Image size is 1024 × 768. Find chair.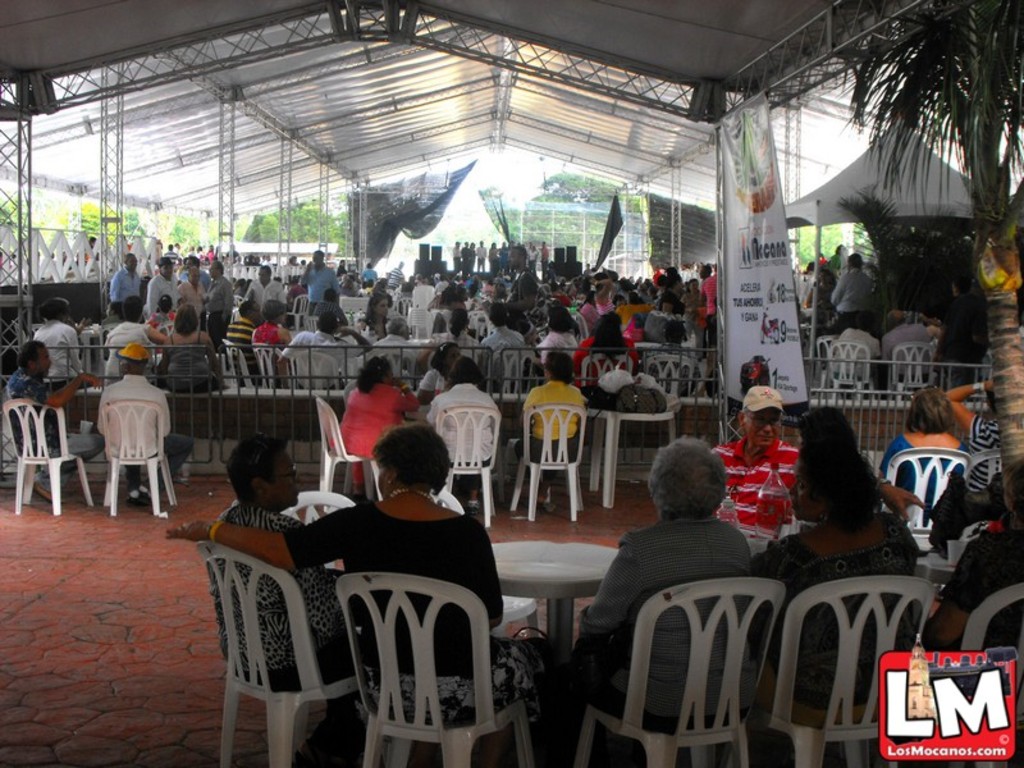
bbox=[754, 570, 928, 767].
